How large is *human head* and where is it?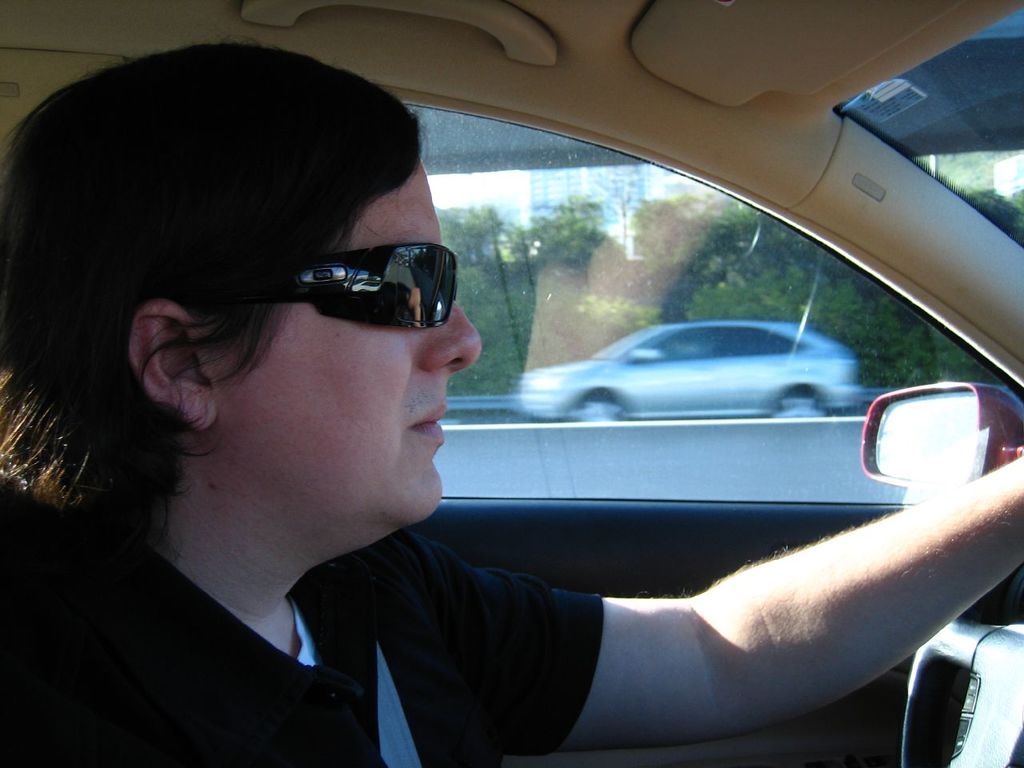
Bounding box: (24,59,475,546).
